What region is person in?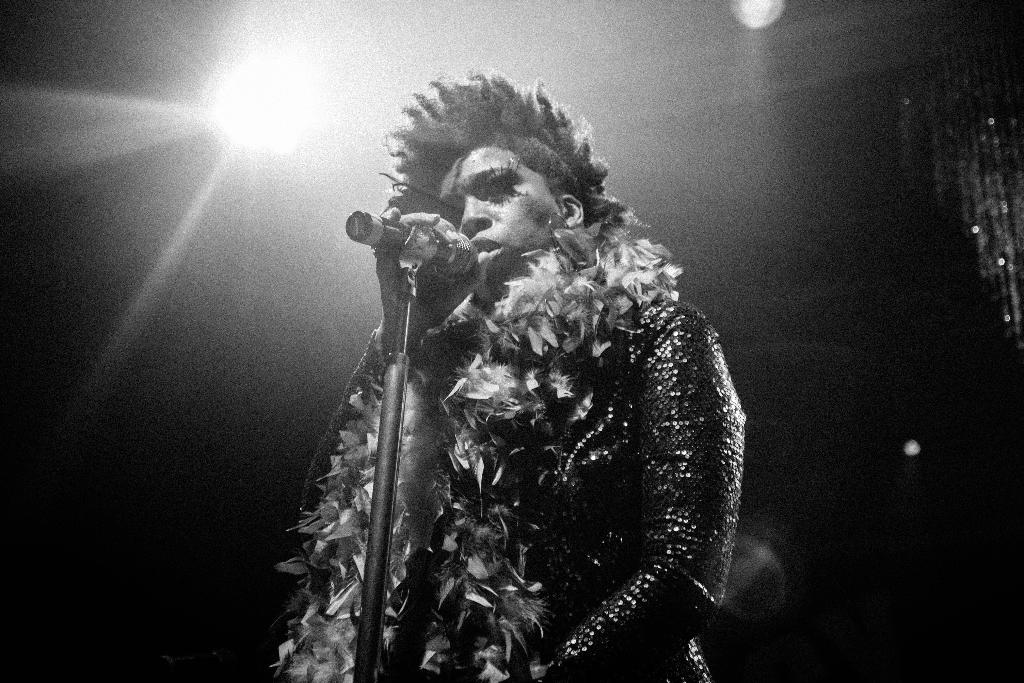
<bbox>312, 93, 731, 682</bbox>.
